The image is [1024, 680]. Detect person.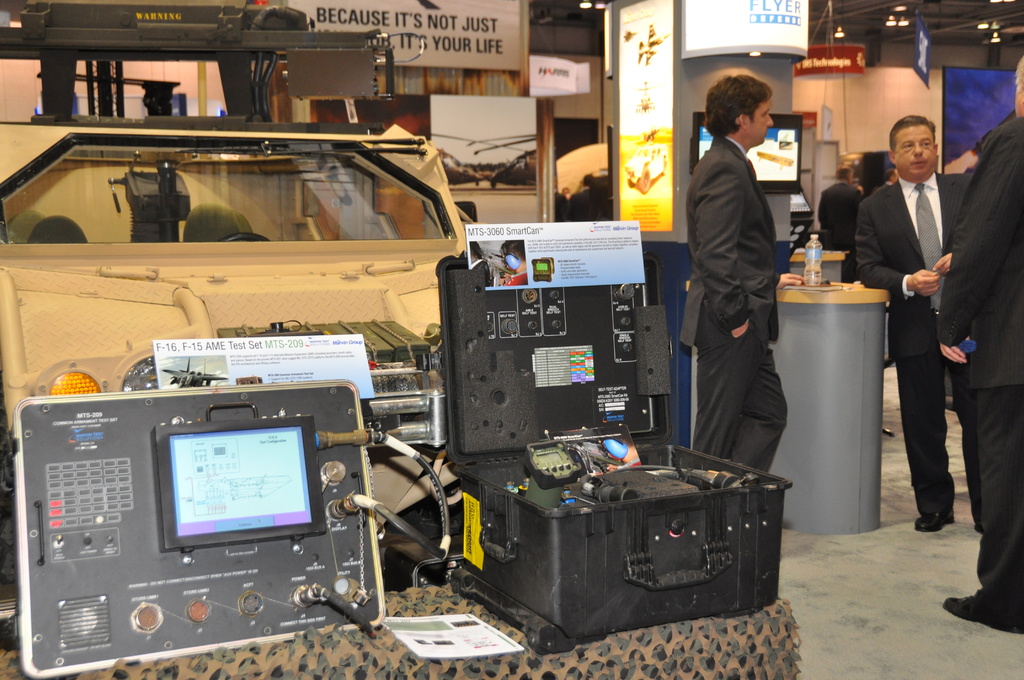
Detection: (820,140,885,275).
